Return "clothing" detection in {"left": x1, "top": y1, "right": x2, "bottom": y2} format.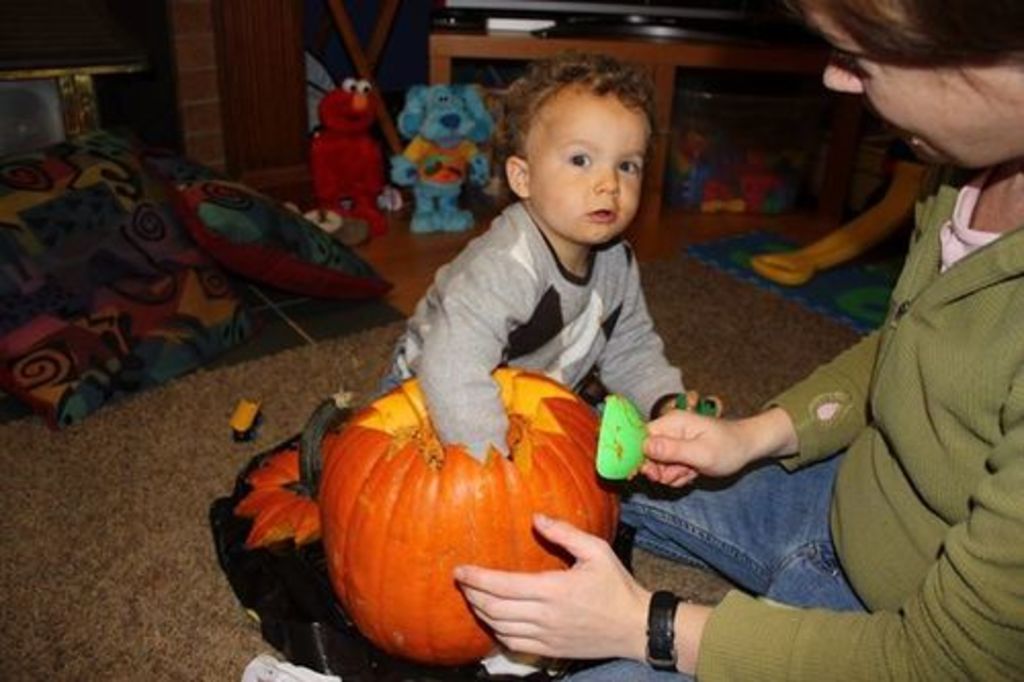
{"left": 377, "top": 195, "right": 696, "bottom": 459}.
